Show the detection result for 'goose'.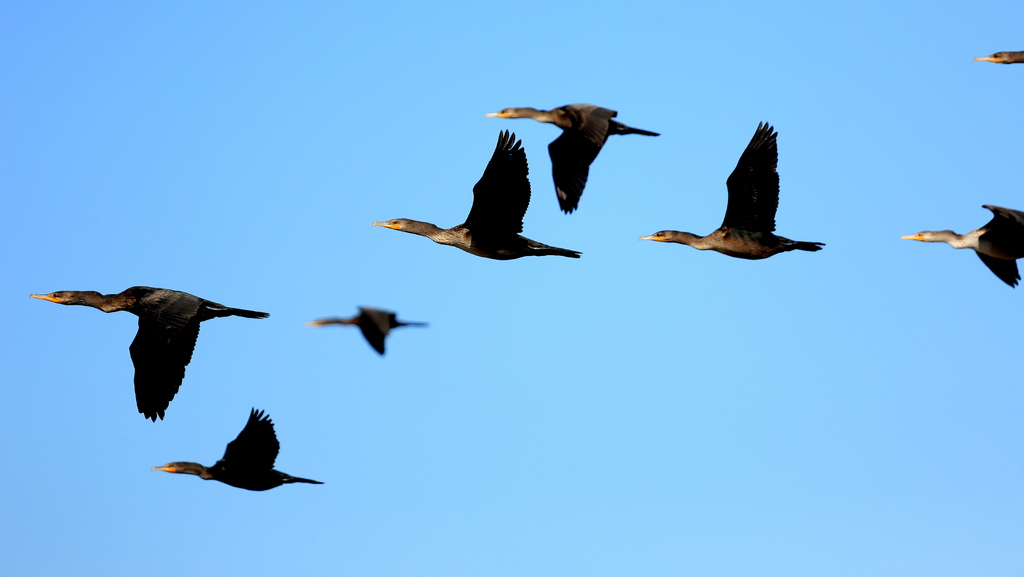
[x1=641, y1=121, x2=822, y2=259].
